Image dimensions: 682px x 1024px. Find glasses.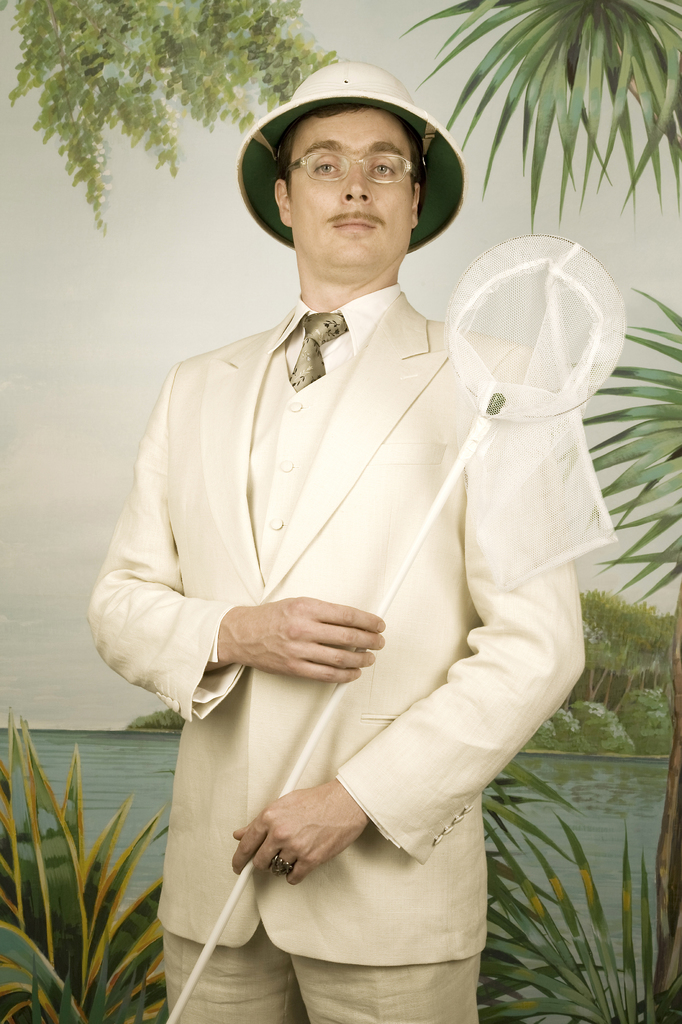
<region>289, 140, 424, 188</region>.
